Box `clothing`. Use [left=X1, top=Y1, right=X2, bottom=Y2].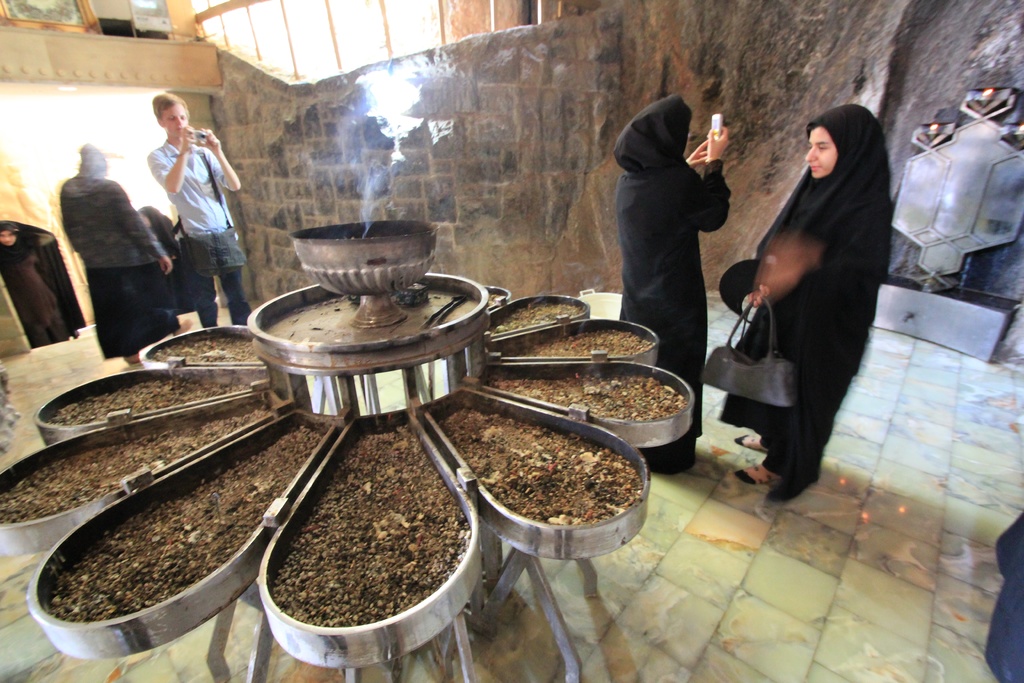
[left=137, top=101, right=239, bottom=322].
